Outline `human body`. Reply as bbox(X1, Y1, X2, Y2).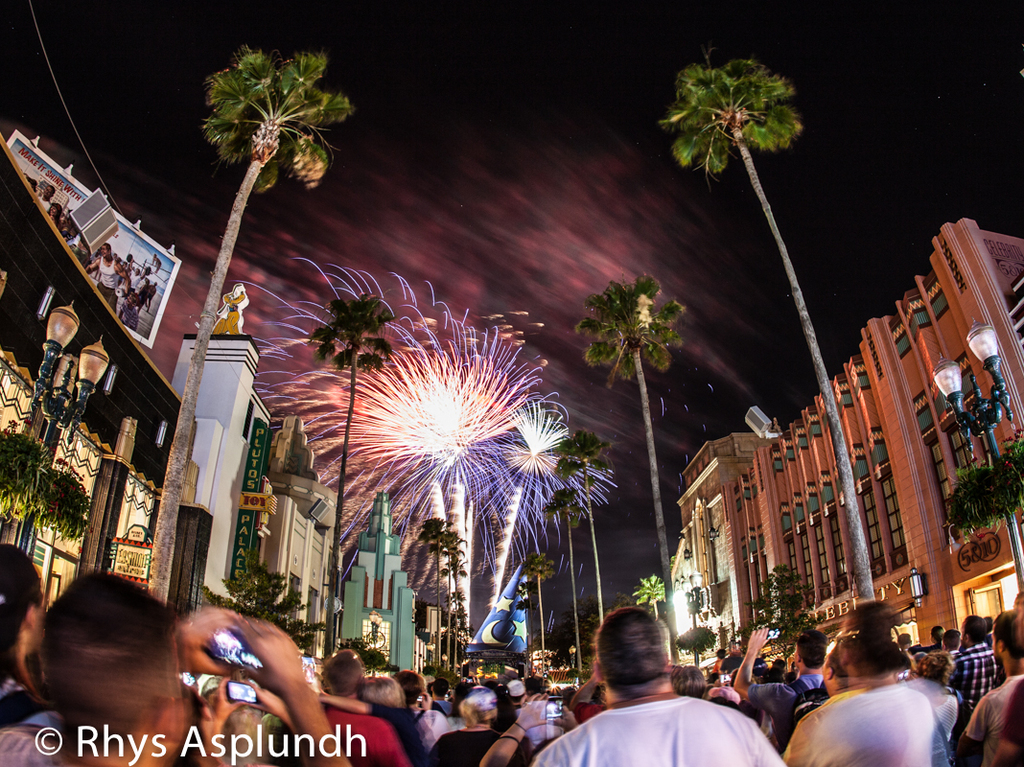
bbox(558, 676, 598, 715).
